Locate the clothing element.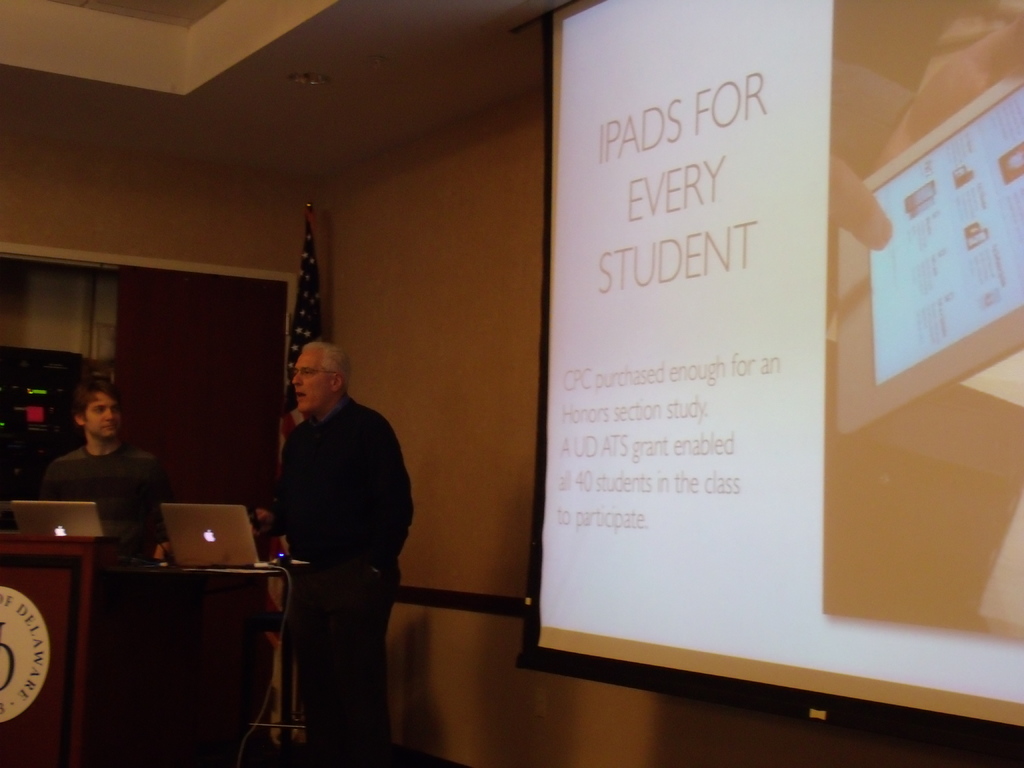
Element bbox: <region>242, 332, 412, 729</region>.
